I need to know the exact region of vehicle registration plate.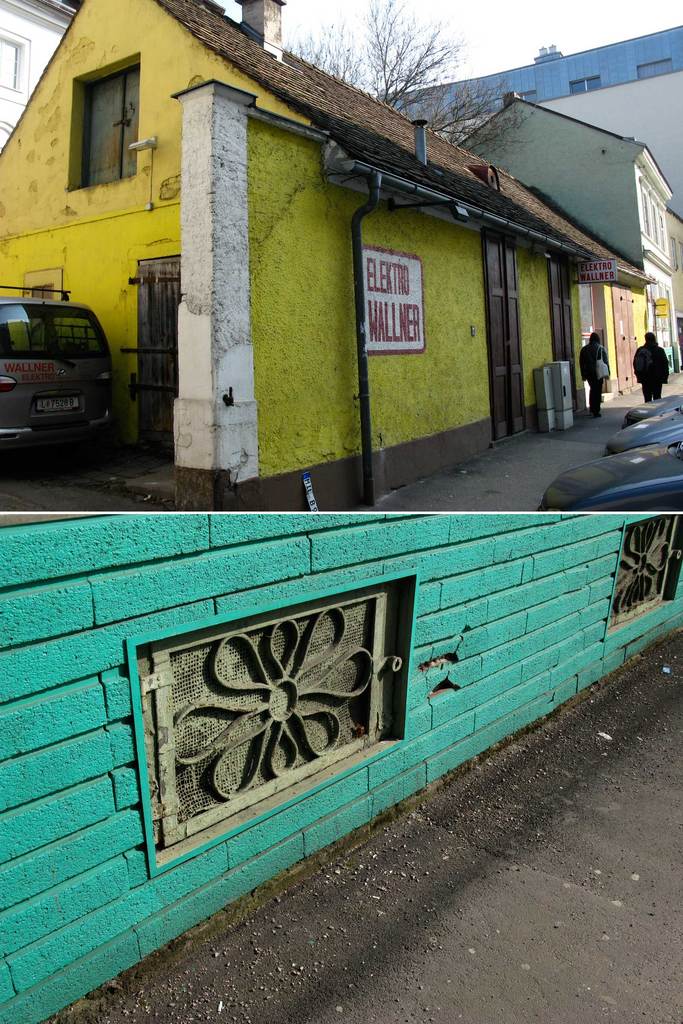
Region: select_region(29, 401, 83, 416).
